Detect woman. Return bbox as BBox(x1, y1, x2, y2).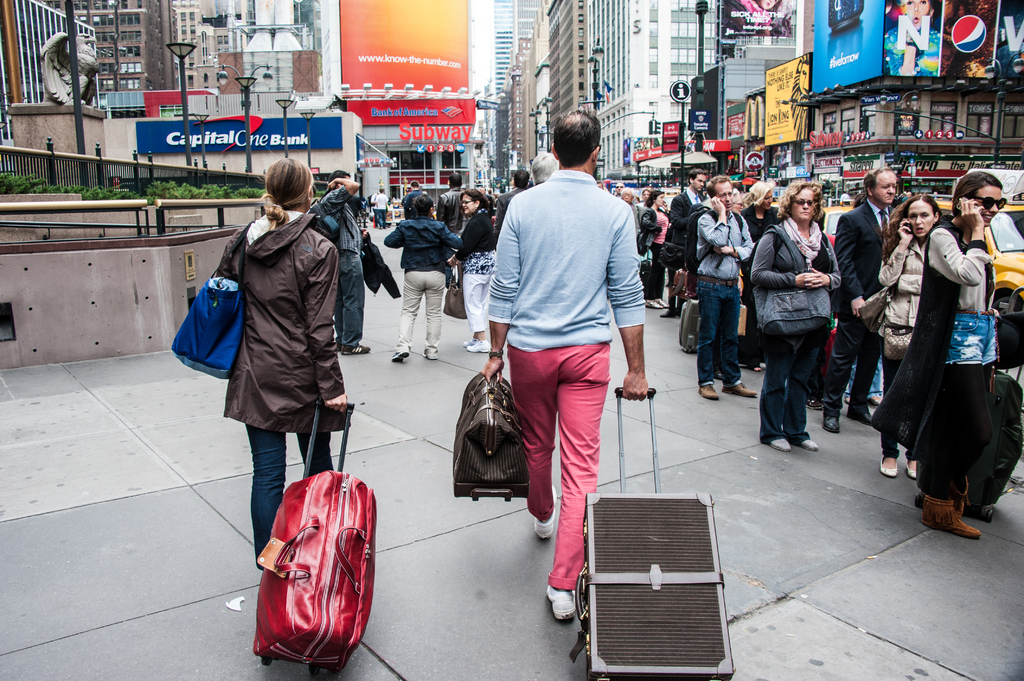
BBox(384, 192, 470, 369).
